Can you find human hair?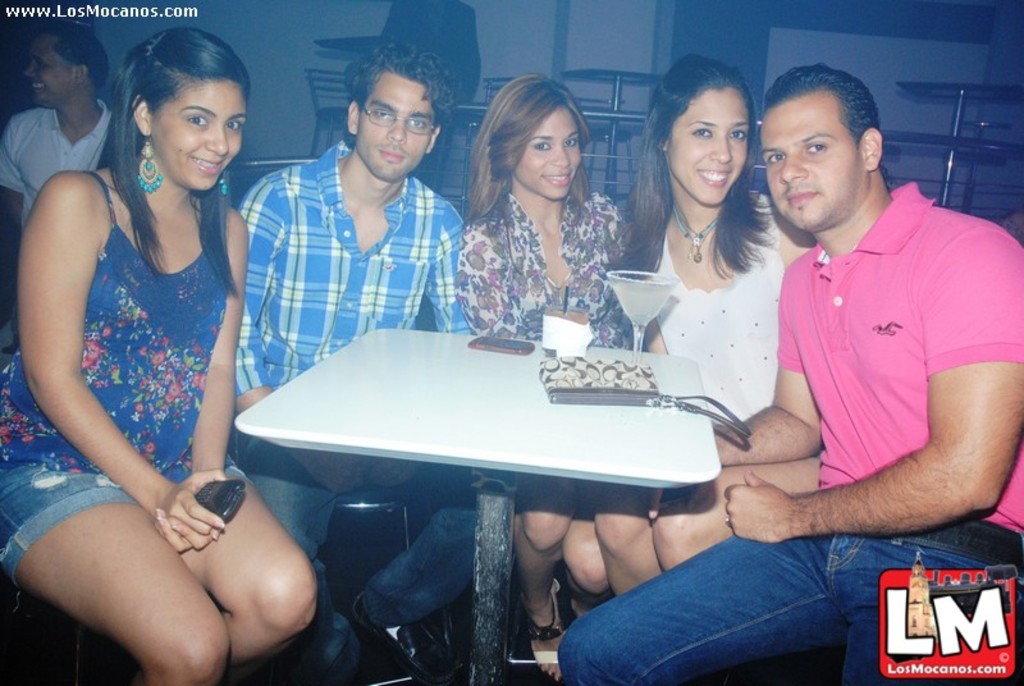
Yes, bounding box: 115, 27, 232, 306.
